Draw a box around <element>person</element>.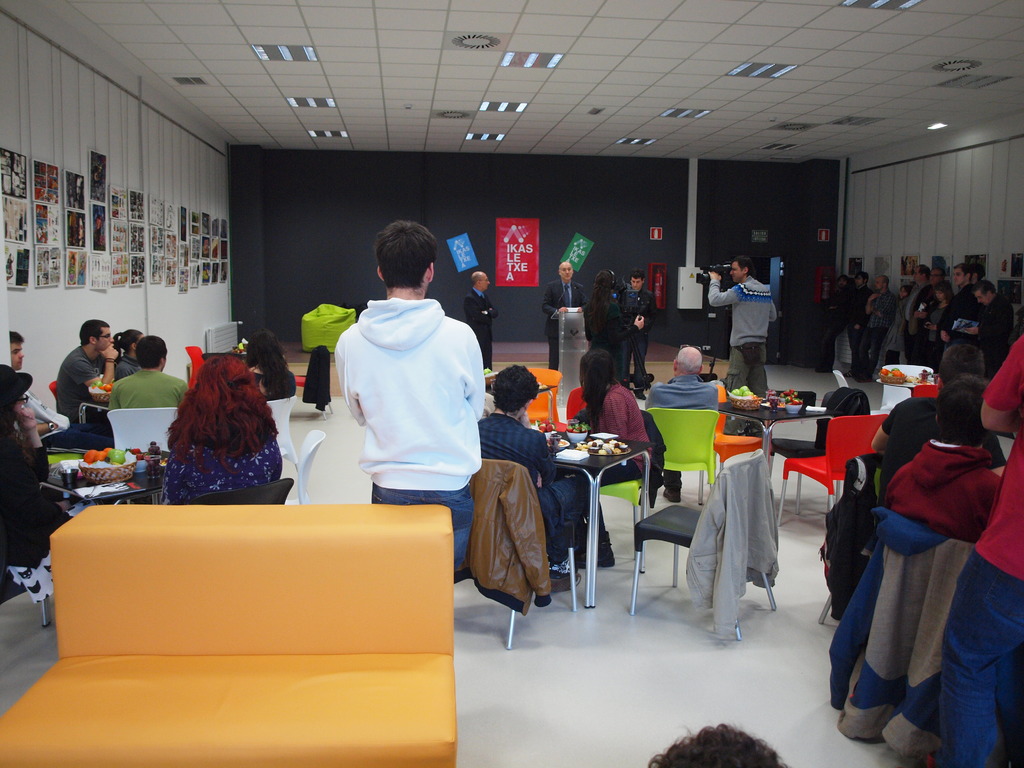
111:326:145:375.
